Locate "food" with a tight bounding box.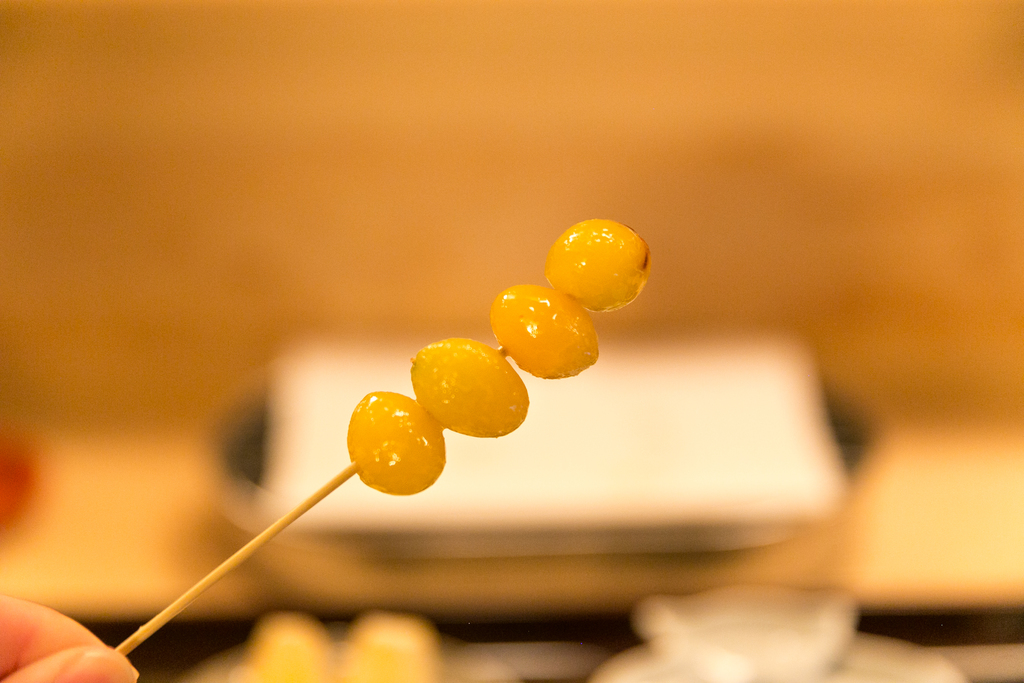
bbox(489, 283, 600, 379).
